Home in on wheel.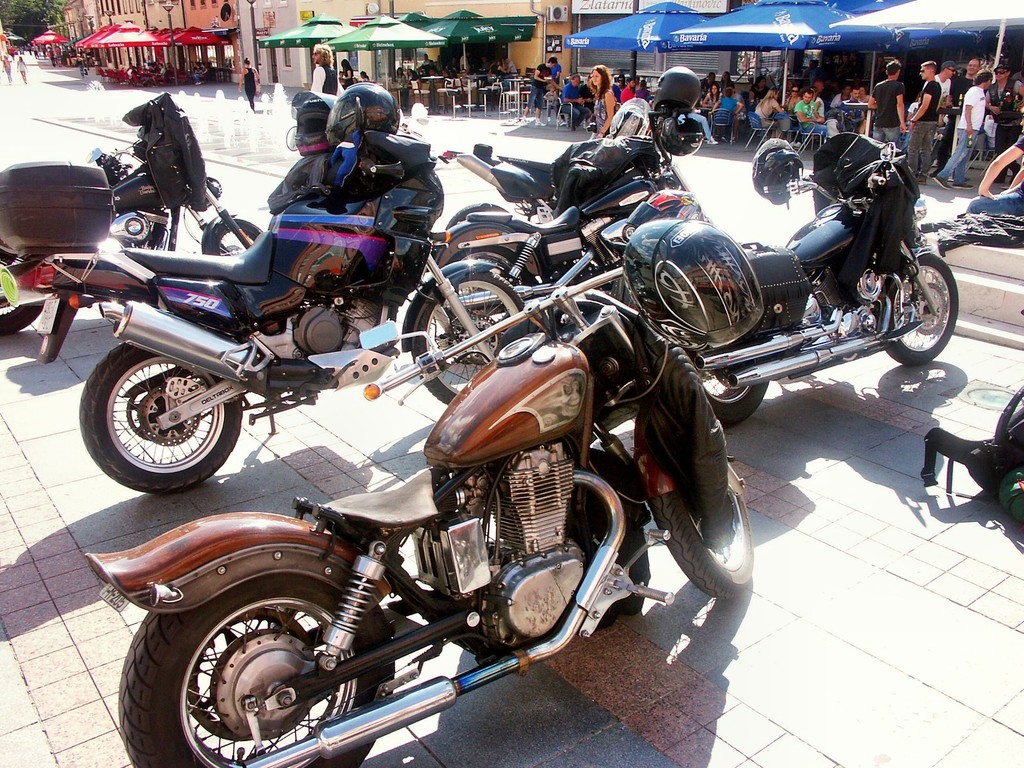
Homed in at 879, 253, 959, 368.
